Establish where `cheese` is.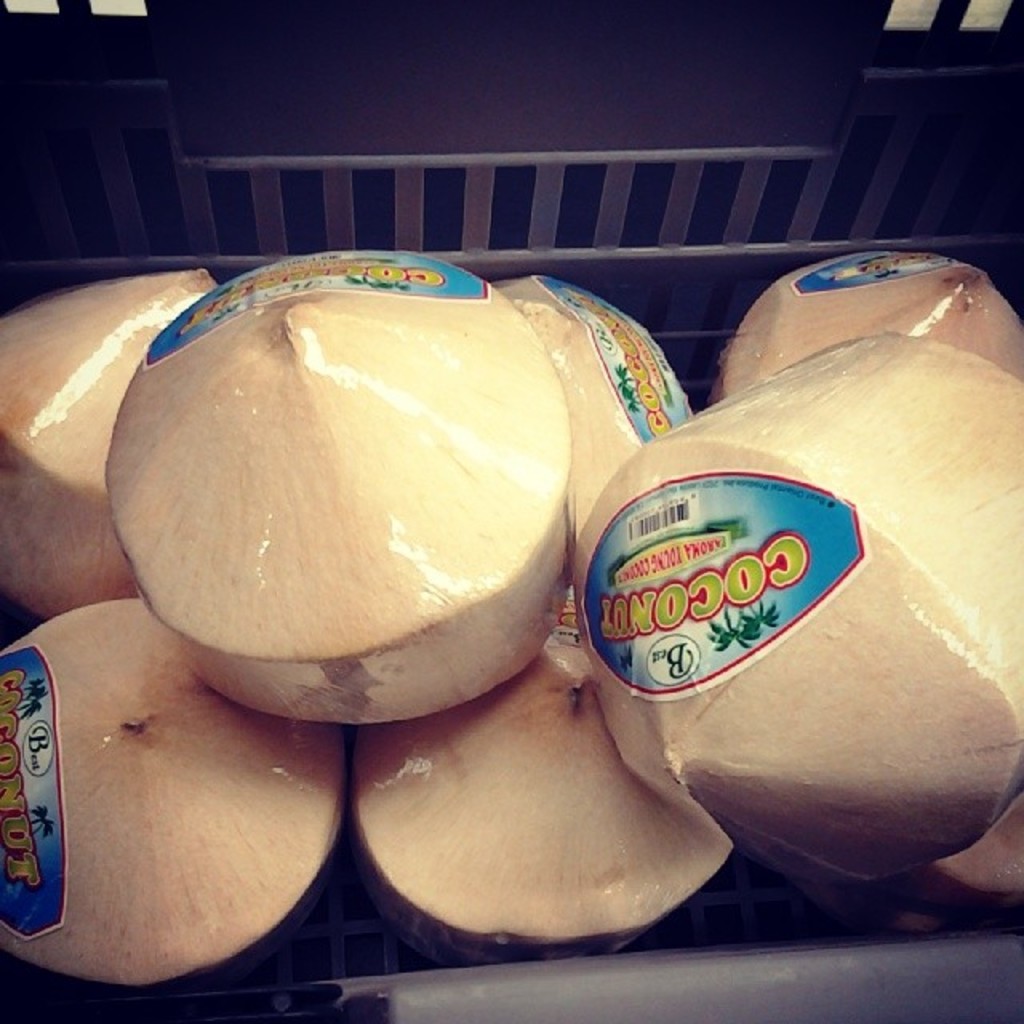
Established at {"left": 478, "top": 269, "right": 698, "bottom": 536}.
